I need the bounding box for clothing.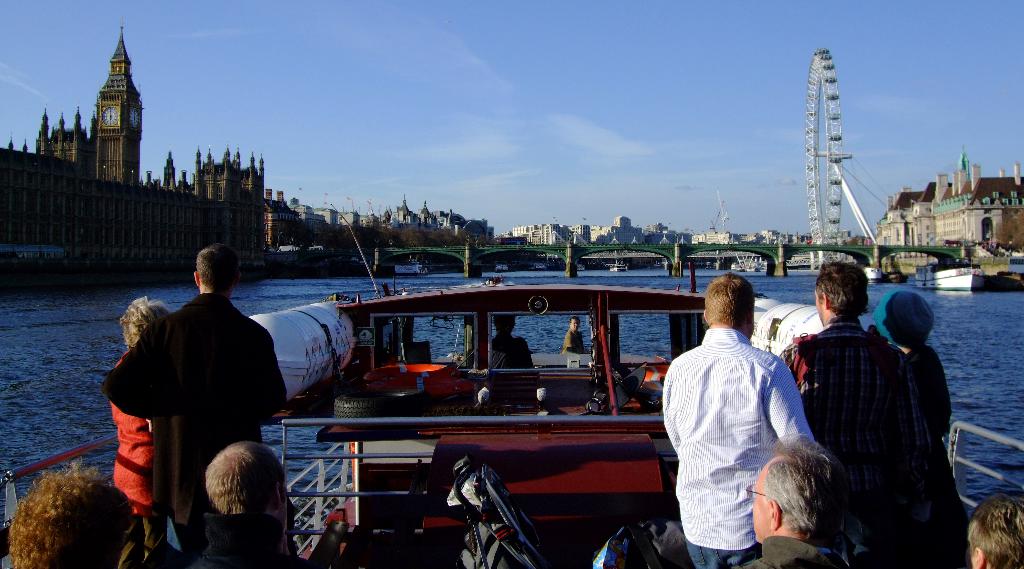
Here it is: l=114, t=342, r=161, b=545.
